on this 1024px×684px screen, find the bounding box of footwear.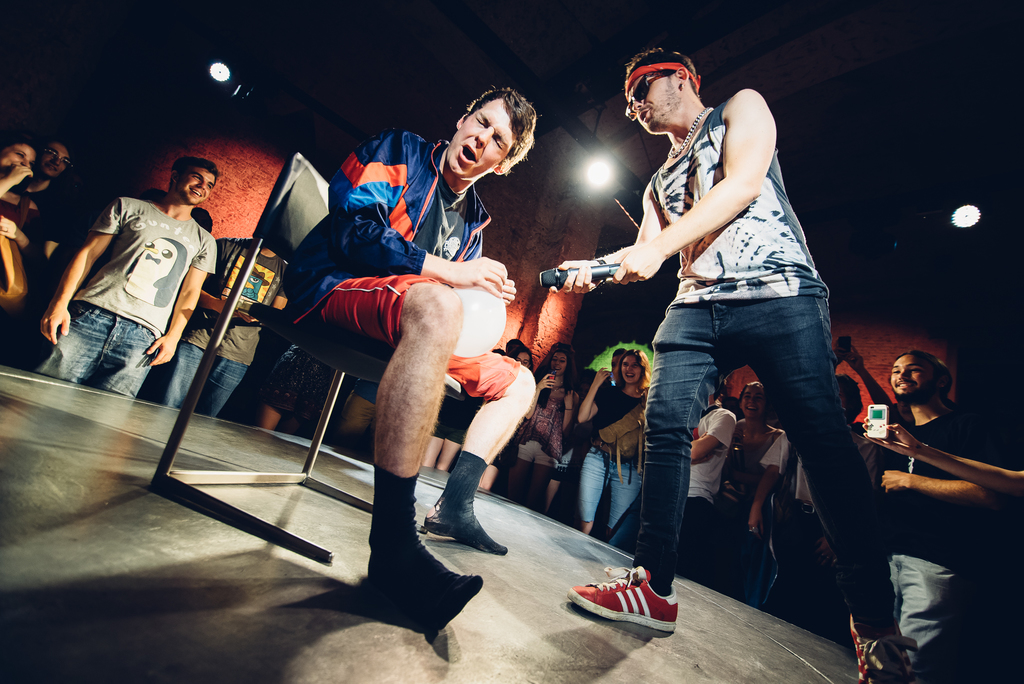
Bounding box: (850, 613, 924, 683).
